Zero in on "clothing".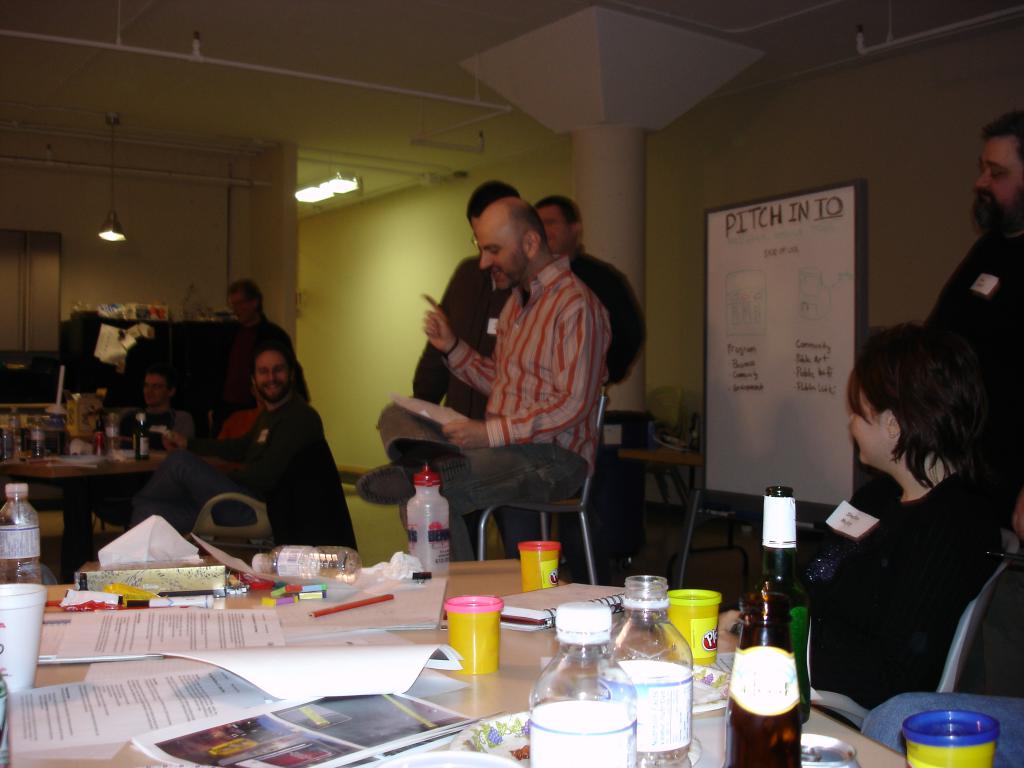
Zeroed in: [left=354, top=254, right=606, bottom=570].
